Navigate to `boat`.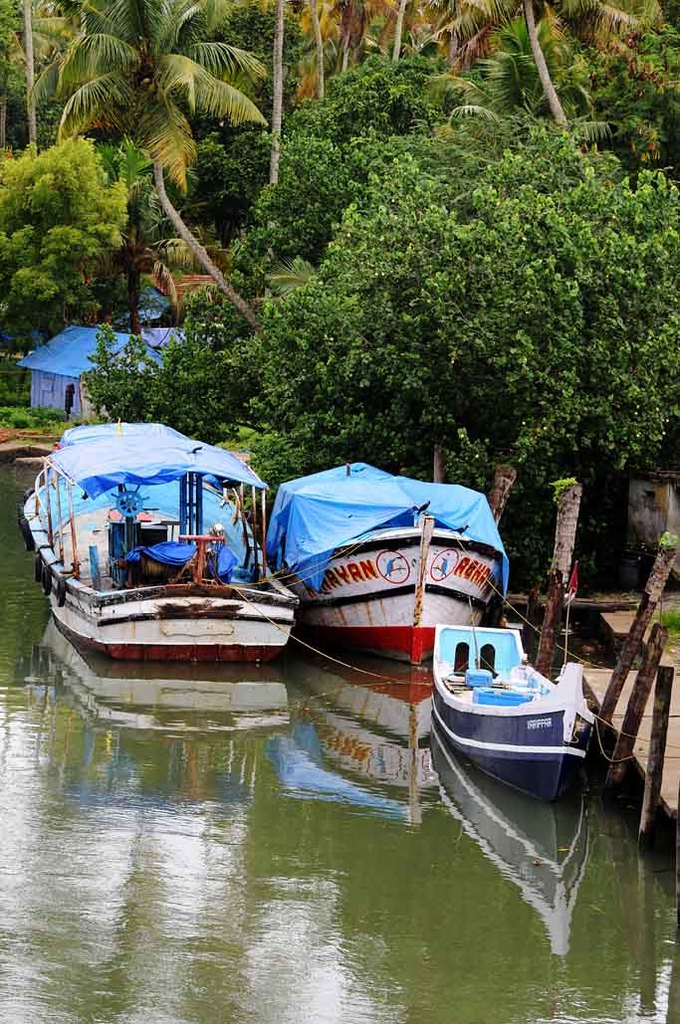
Navigation target: bbox=[433, 626, 583, 803].
